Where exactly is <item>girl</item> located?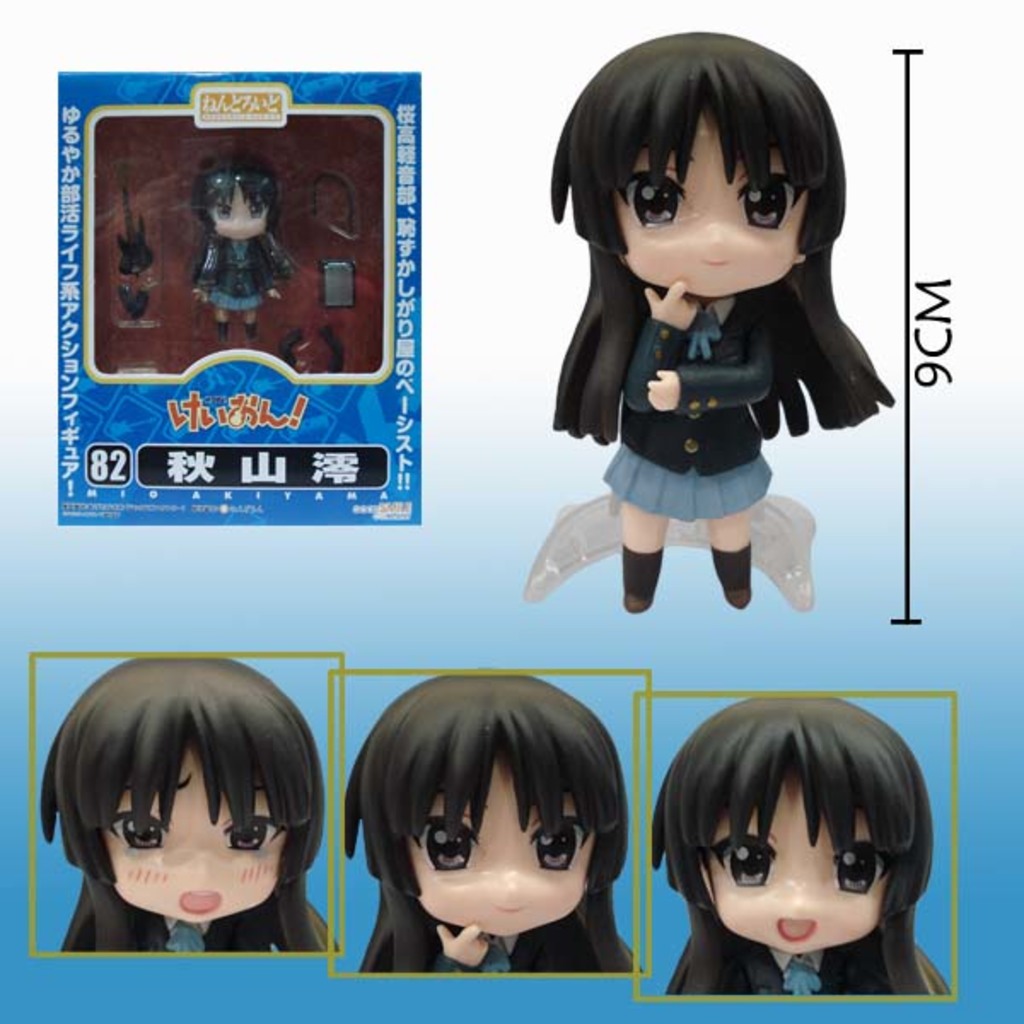
Its bounding box is l=544, t=26, r=898, b=611.
